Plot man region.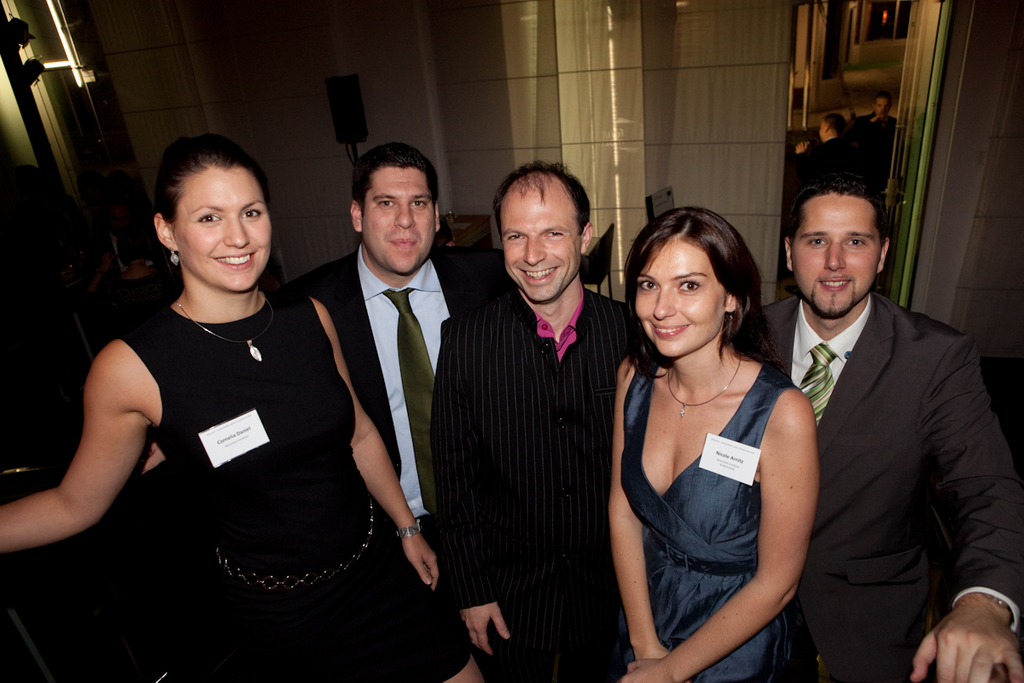
Plotted at x1=293 y1=137 x2=492 y2=546.
